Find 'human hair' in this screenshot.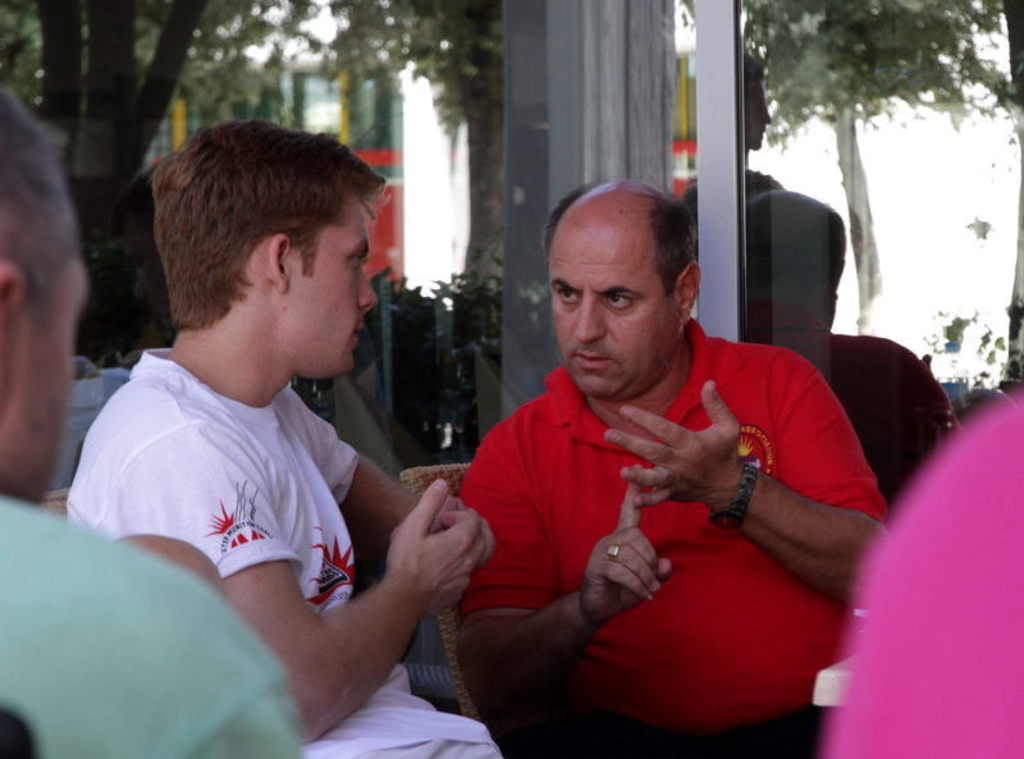
The bounding box for 'human hair' is (0,84,87,332).
